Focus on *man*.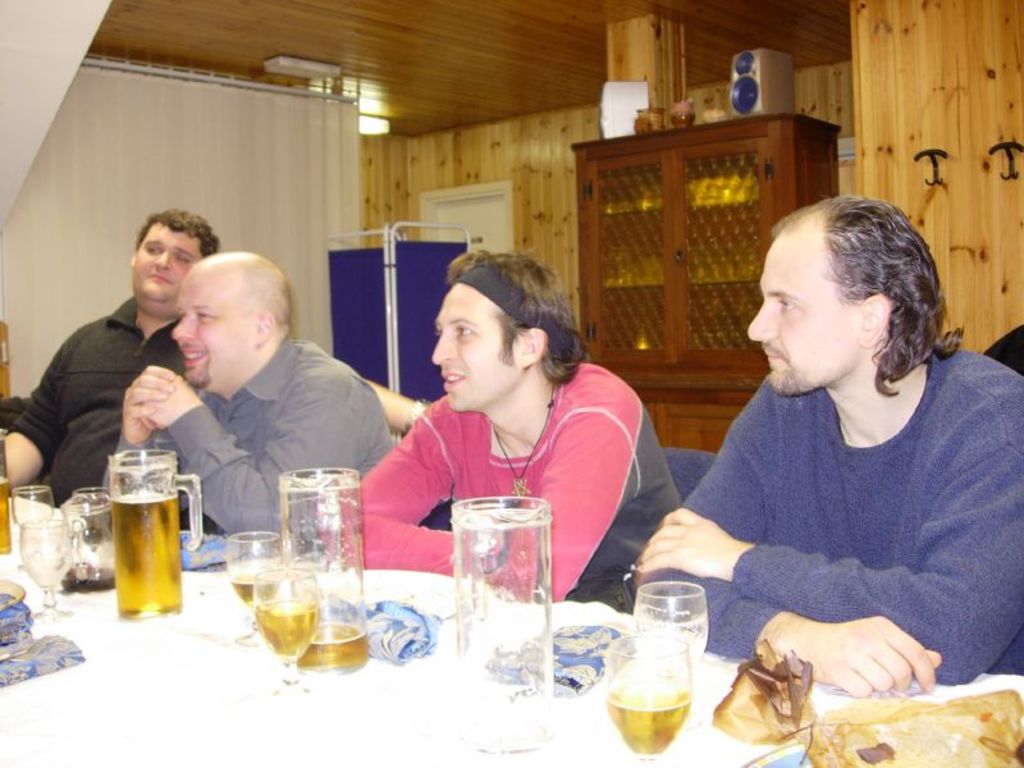
Focused at l=95, t=243, r=410, b=553.
